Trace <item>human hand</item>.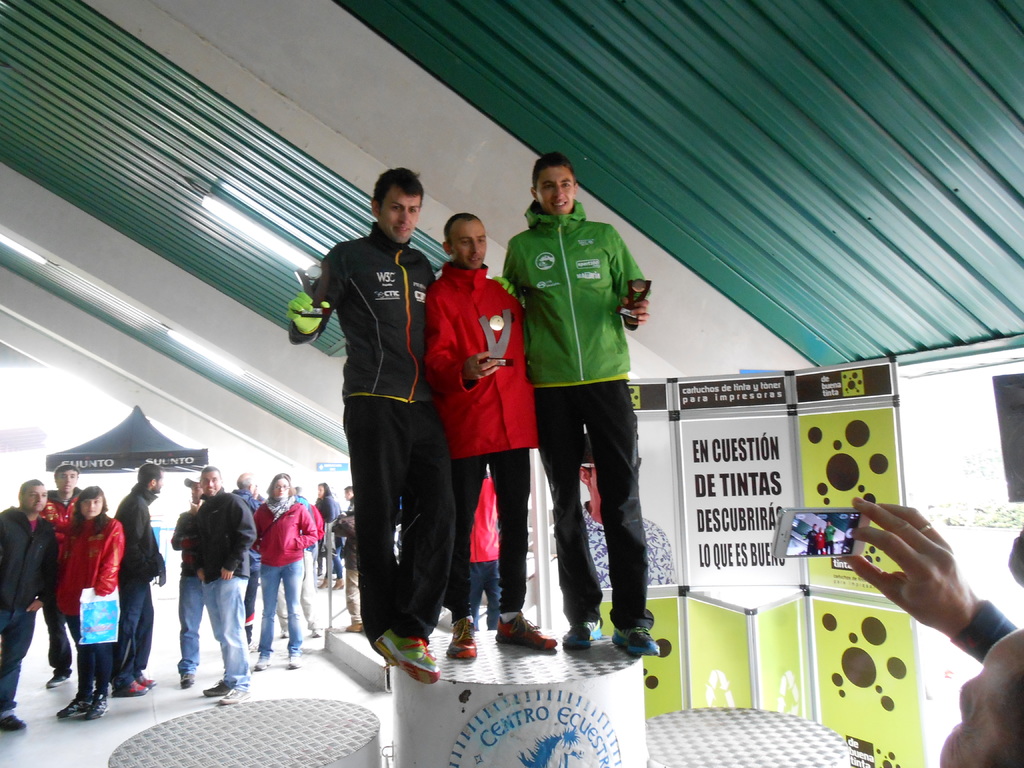
Traced to left=27, top=600, right=43, bottom=612.
